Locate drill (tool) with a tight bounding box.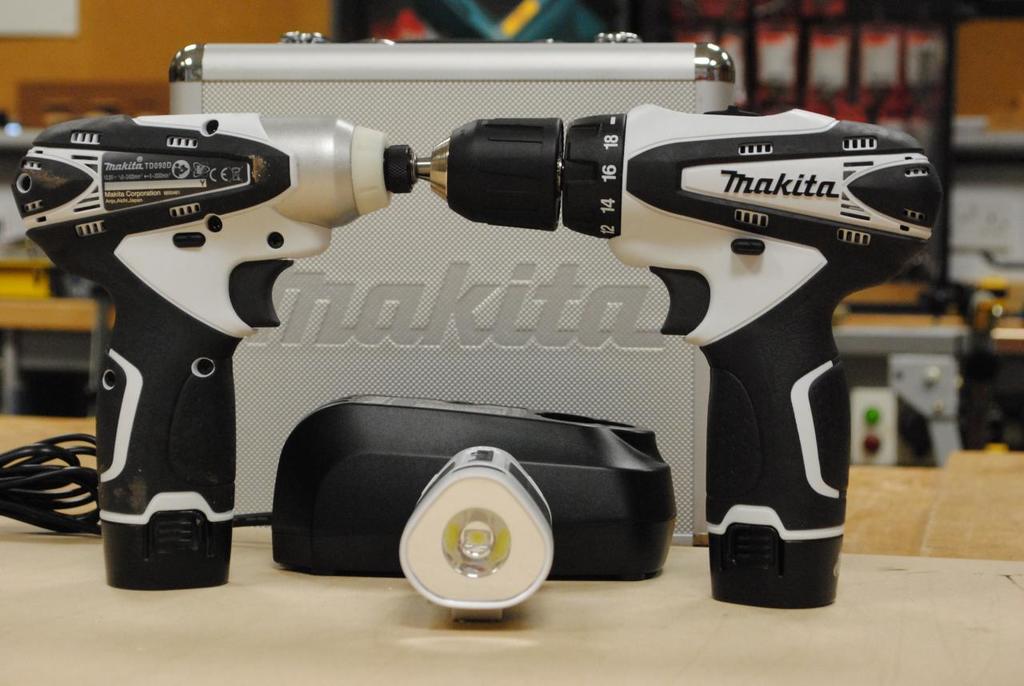
[x1=412, y1=104, x2=943, y2=612].
